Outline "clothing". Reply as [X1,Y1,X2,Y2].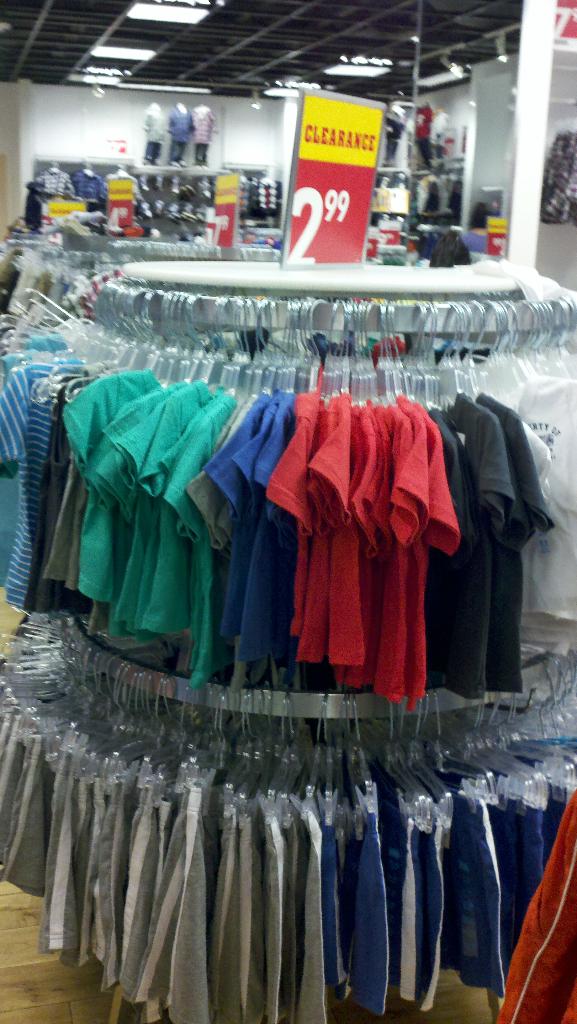
[378,402,421,653].
